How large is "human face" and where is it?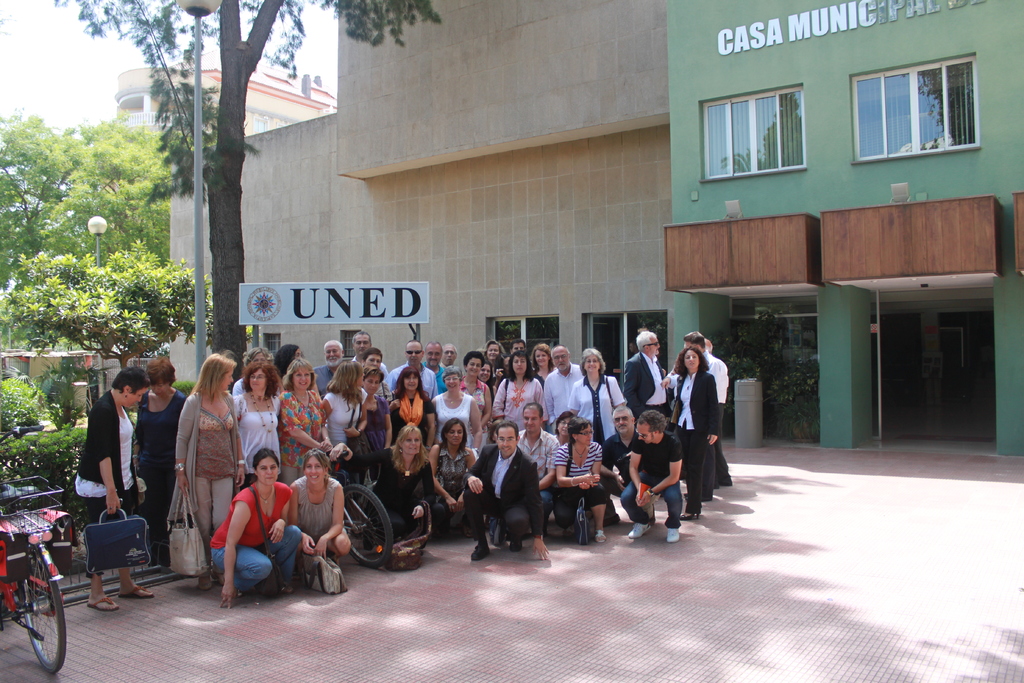
Bounding box: x1=216, y1=369, x2=234, y2=395.
